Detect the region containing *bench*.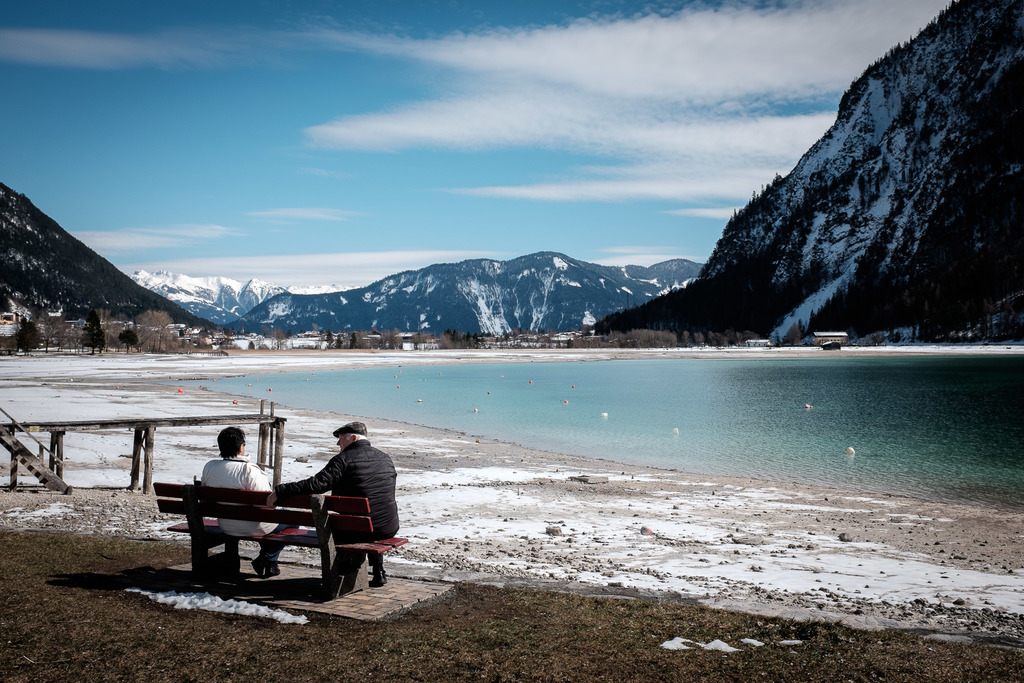
box=[152, 488, 387, 605].
